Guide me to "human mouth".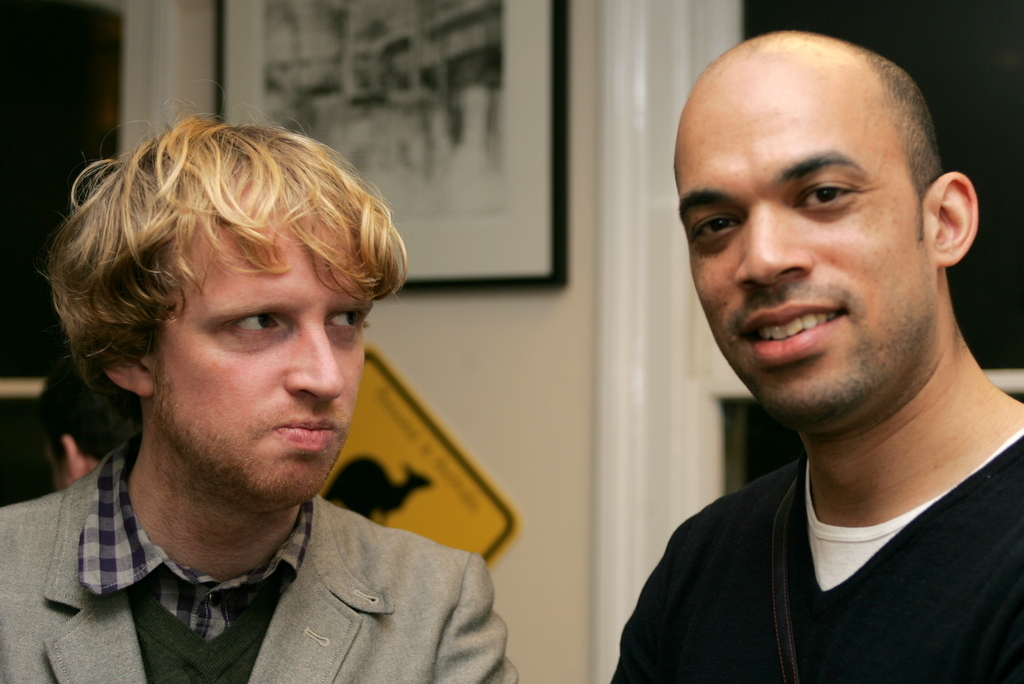
Guidance: <region>738, 300, 846, 363</region>.
